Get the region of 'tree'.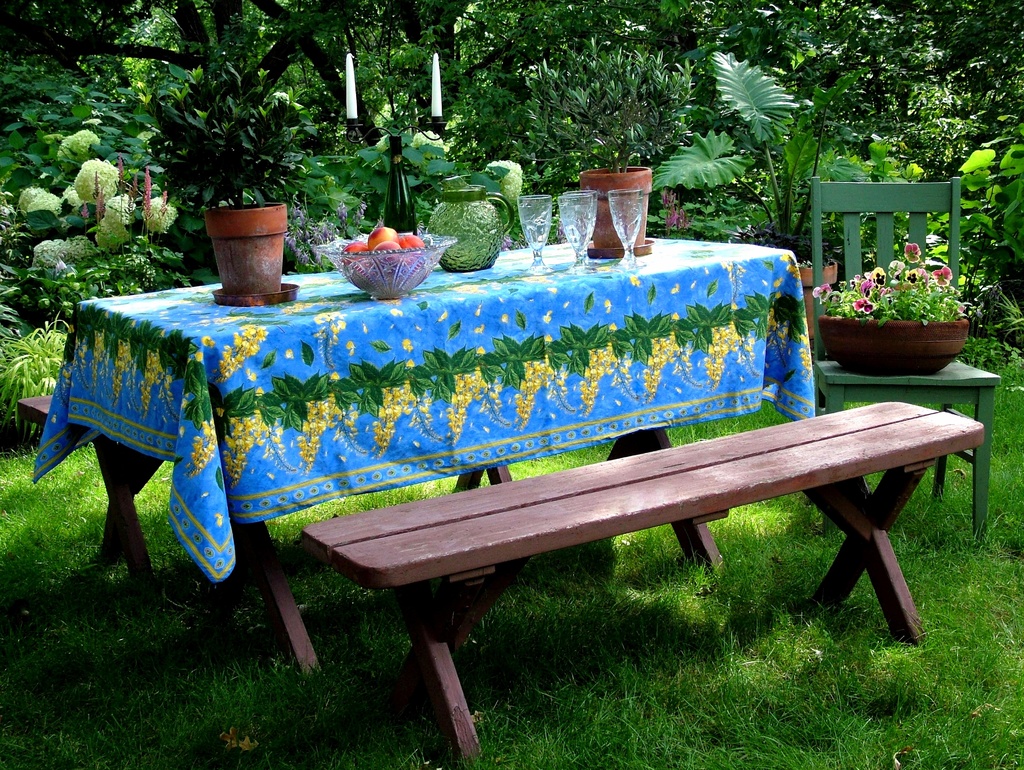
1 0 319 113.
